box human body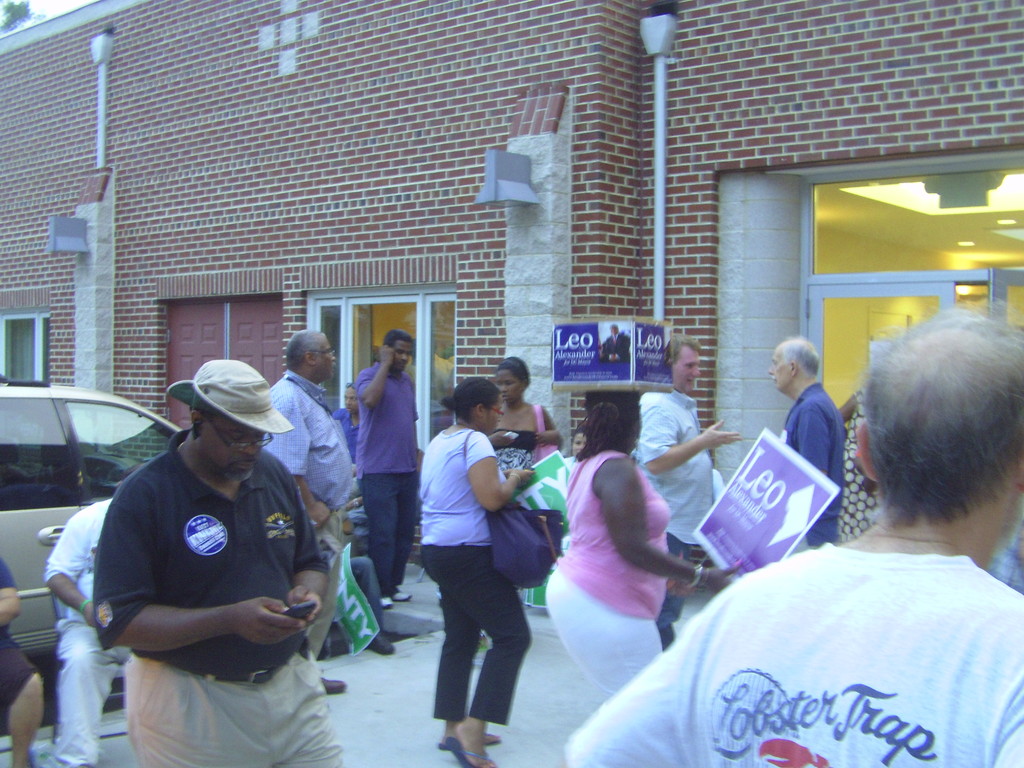
pyautogui.locateOnScreen(264, 369, 360, 694)
